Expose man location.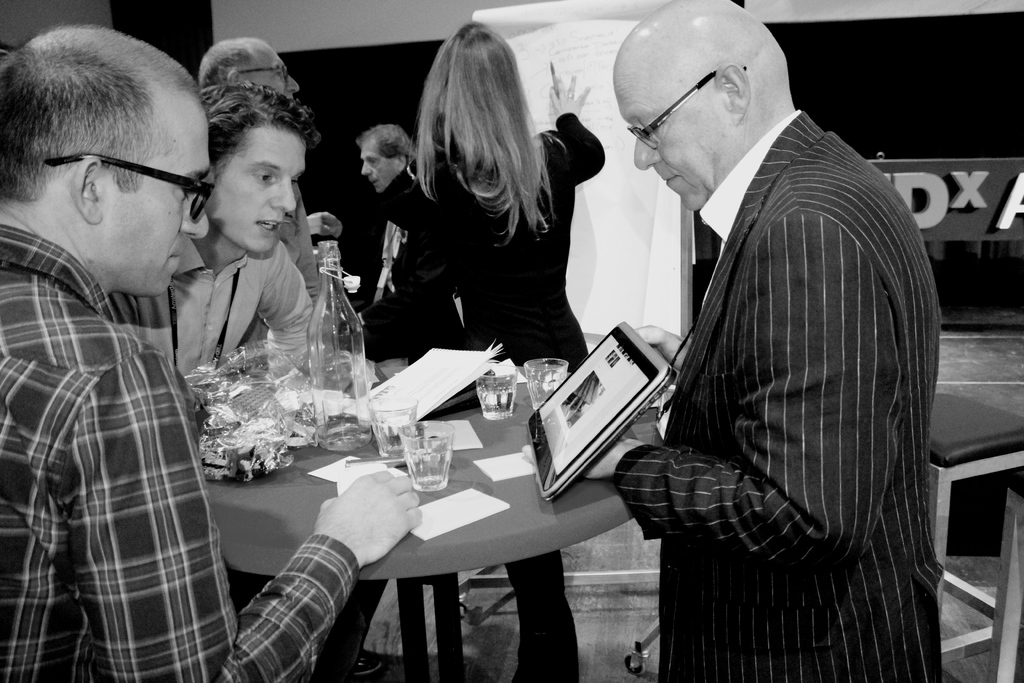
Exposed at {"left": 102, "top": 78, "right": 388, "bottom": 677}.
